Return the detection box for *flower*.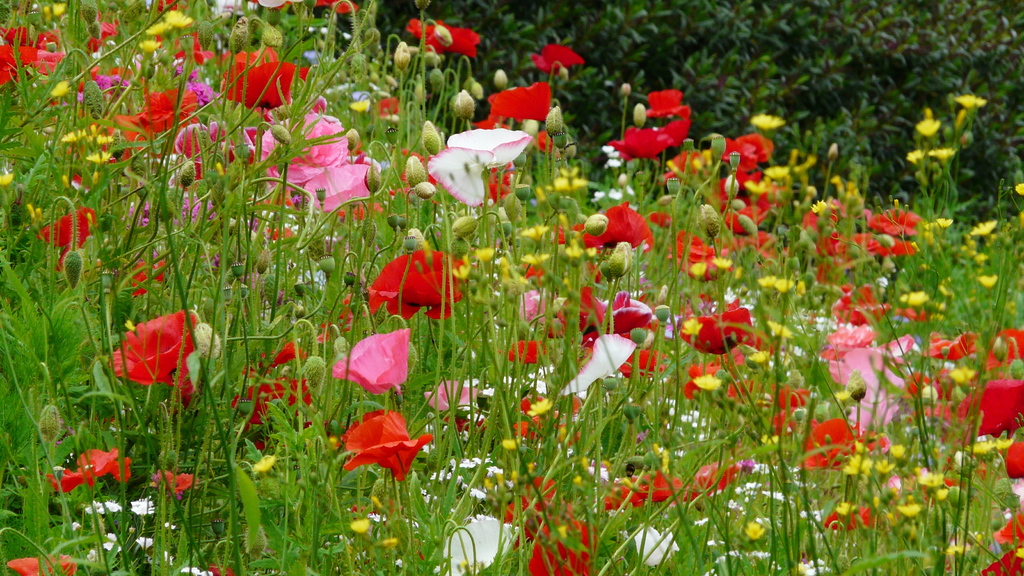
216 40 314 101.
